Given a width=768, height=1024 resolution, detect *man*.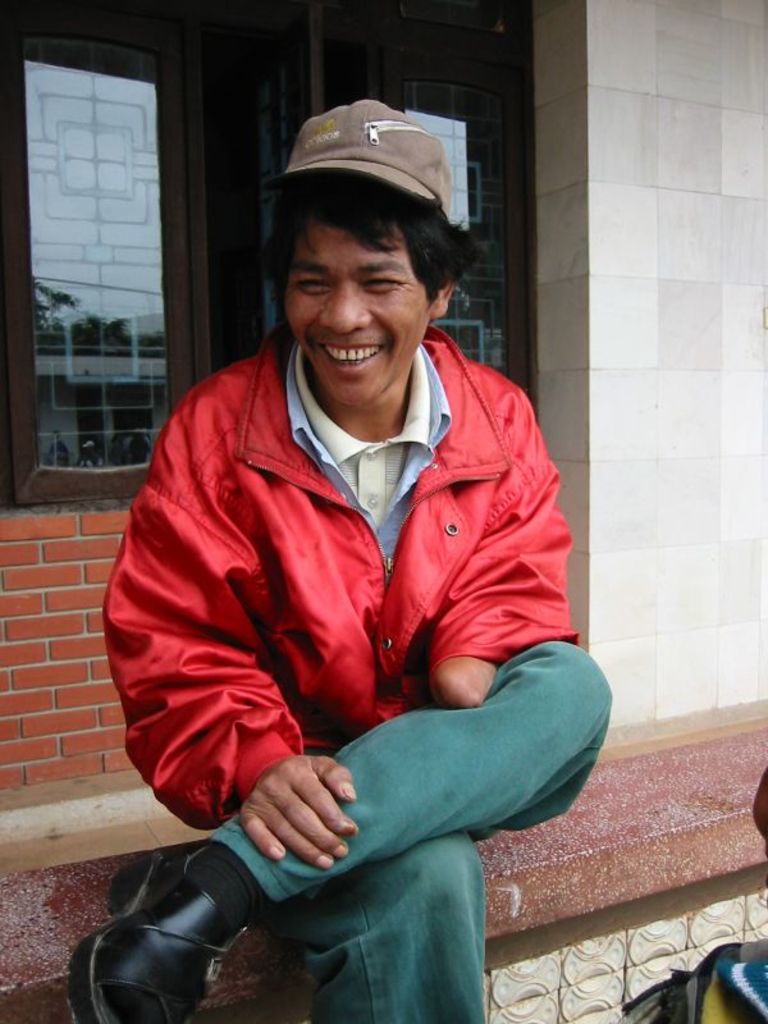
BBox(108, 87, 594, 1012).
